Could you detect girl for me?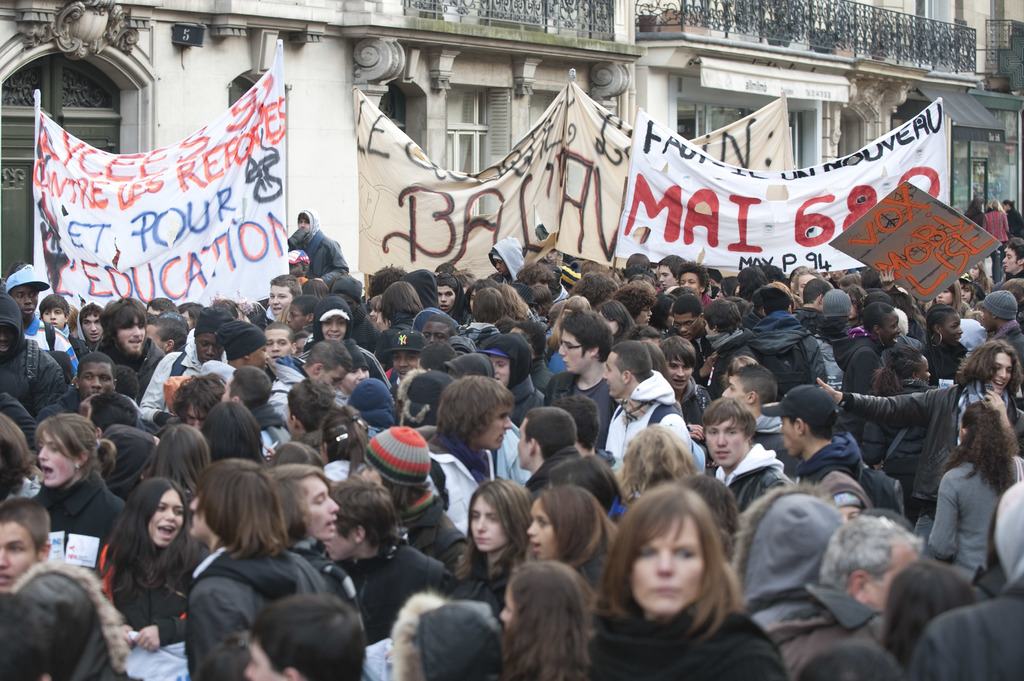
Detection result: [x1=476, y1=276, x2=532, y2=326].
